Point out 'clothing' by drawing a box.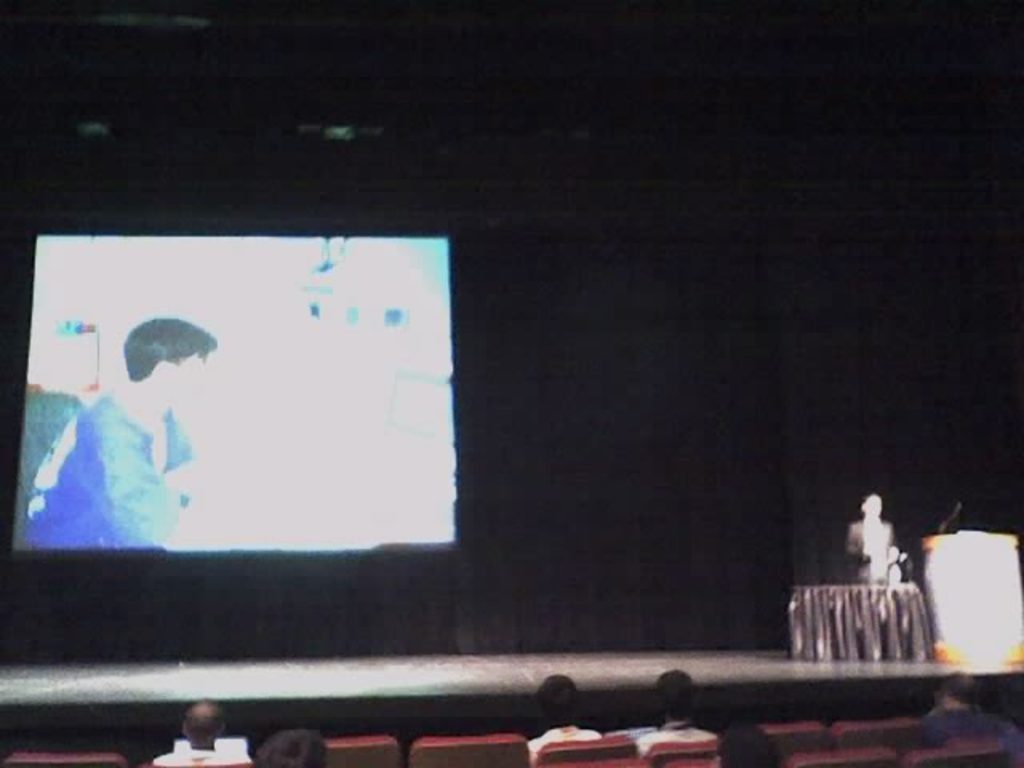
<box>923,706,1022,766</box>.
